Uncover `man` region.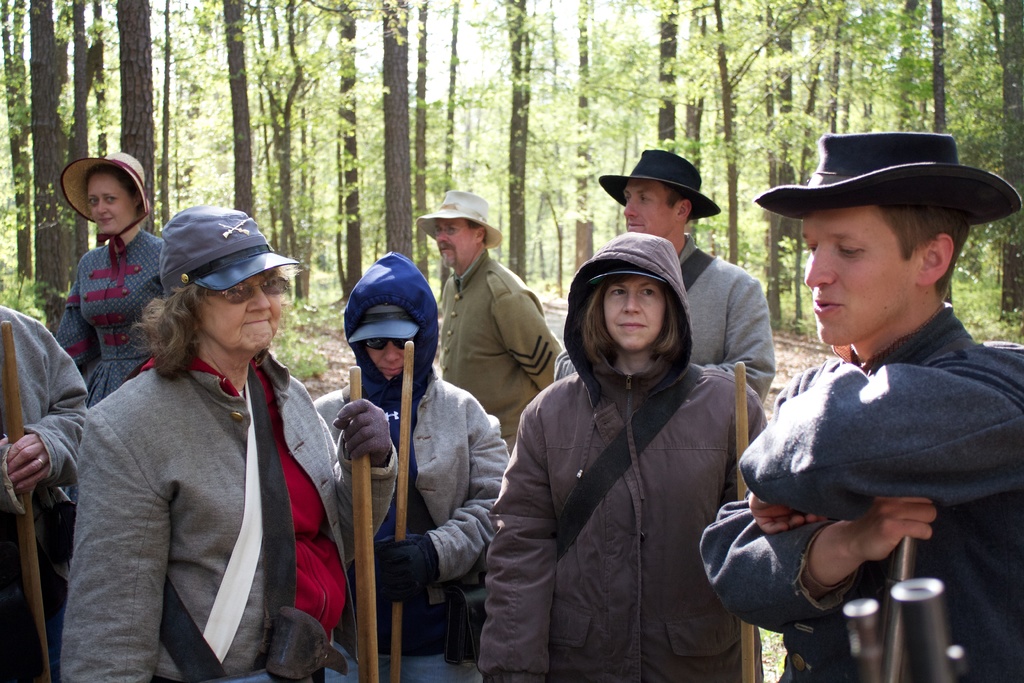
Uncovered: pyautogui.locateOnScreen(552, 150, 777, 404).
